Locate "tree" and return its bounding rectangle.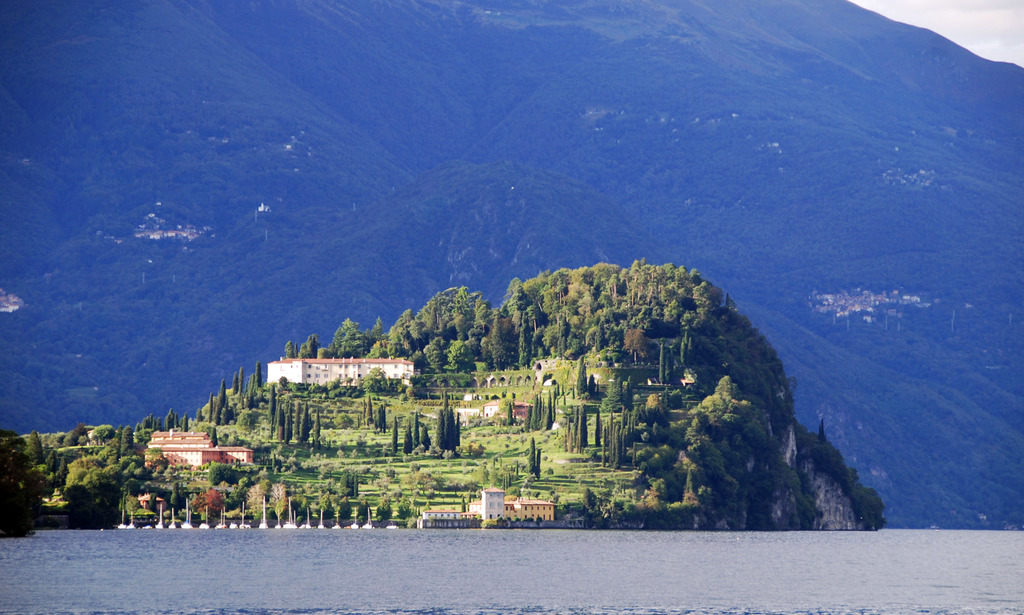
crop(669, 360, 710, 411).
